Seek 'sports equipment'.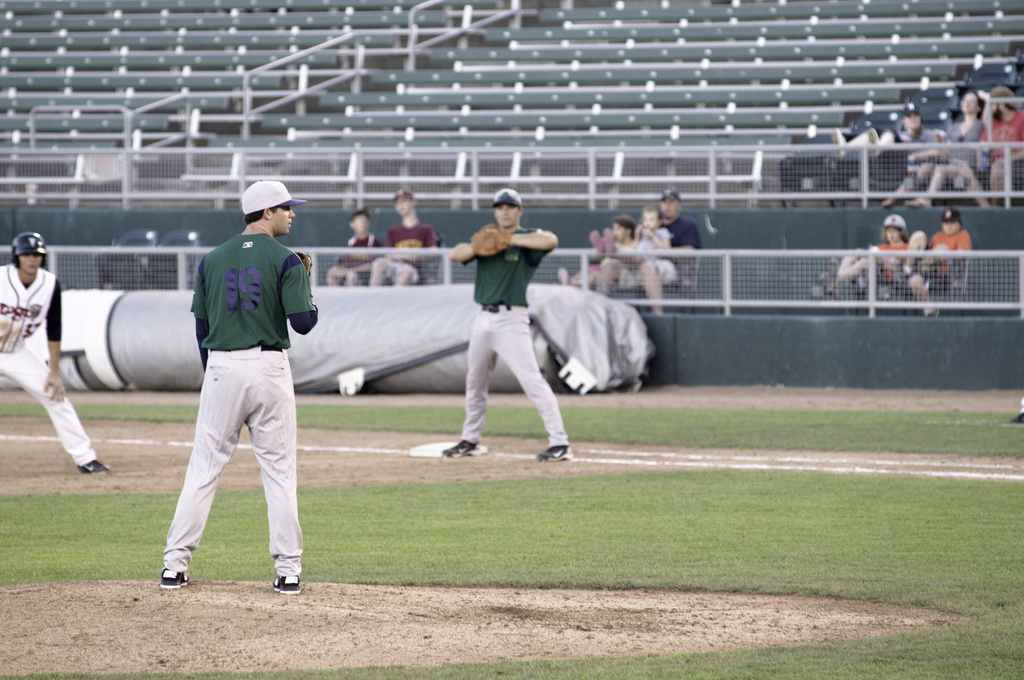
x1=8 y1=230 x2=47 y2=267.
